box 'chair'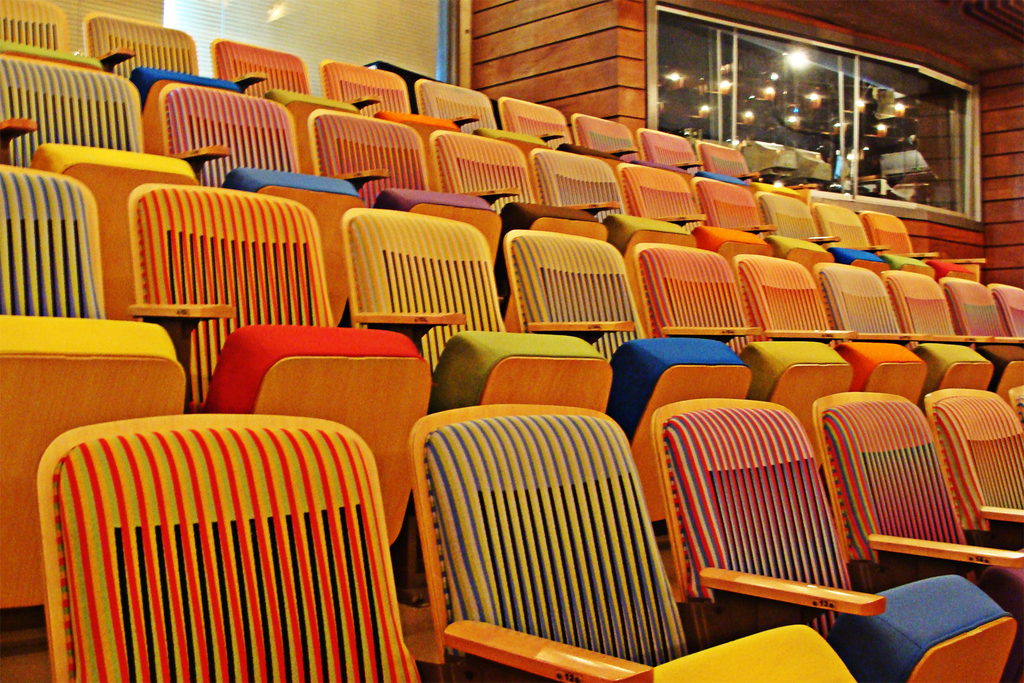
bbox=[689, 180, 842, 272]
